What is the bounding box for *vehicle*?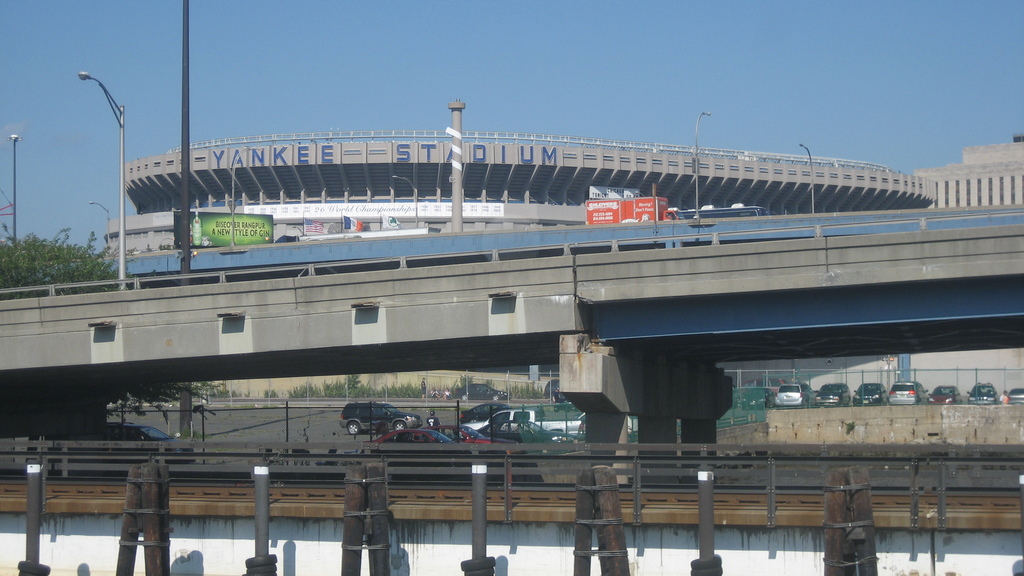
bbox=[365, 427, 460, 445].
